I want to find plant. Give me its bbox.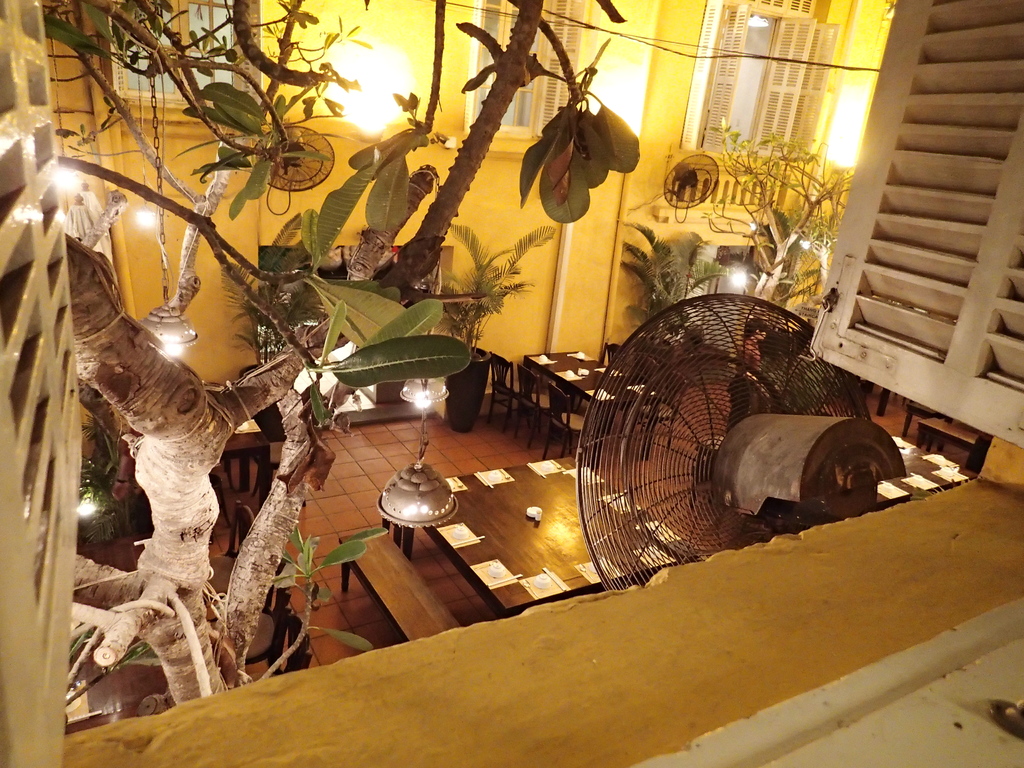
<box>440,223,560,350</box>.
